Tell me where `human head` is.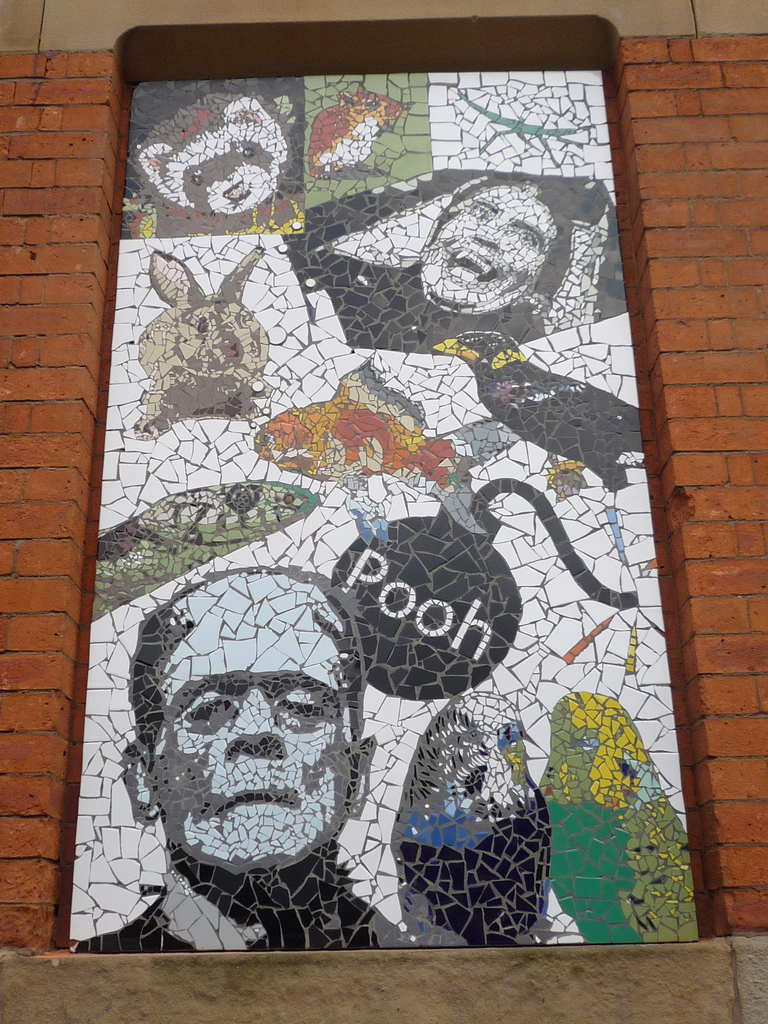
`human head` is at BBox(118, 566, 379, 874).
